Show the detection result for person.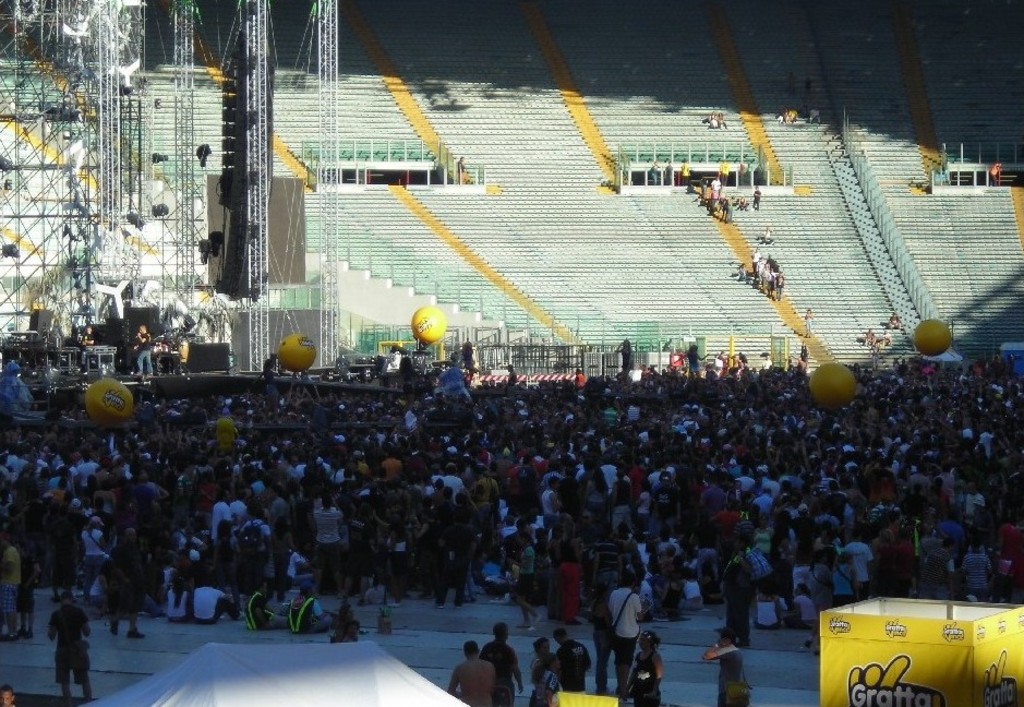
locate(552, 624, 589, 692).
